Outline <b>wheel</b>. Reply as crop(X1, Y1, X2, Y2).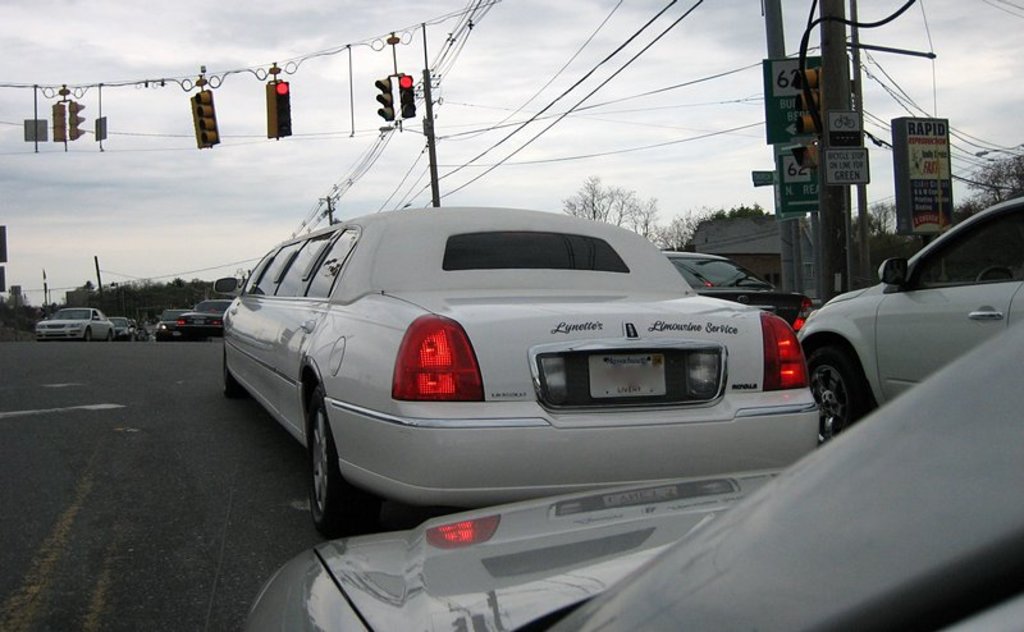
crop(809, 353, 879, 444).
